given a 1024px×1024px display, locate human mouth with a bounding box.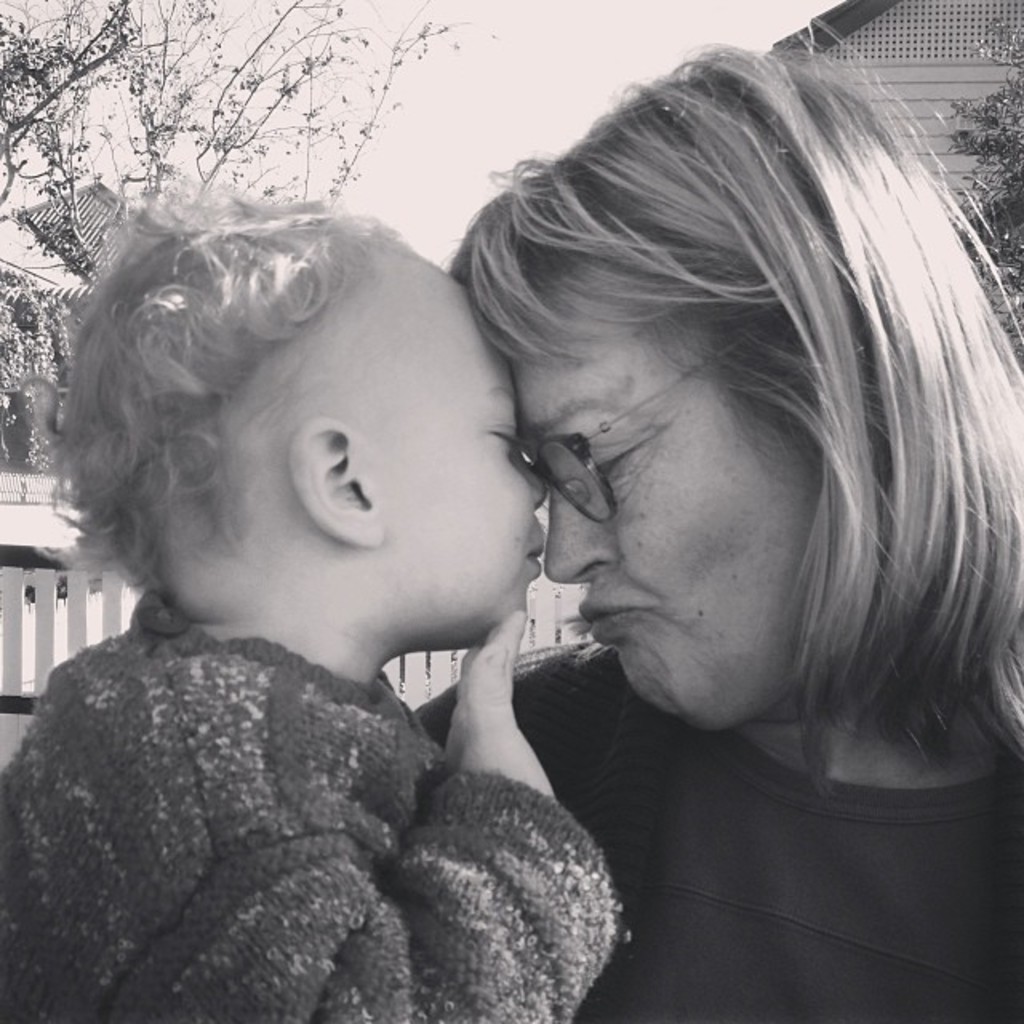
Located: BBox(520, 533, 550, 587).
